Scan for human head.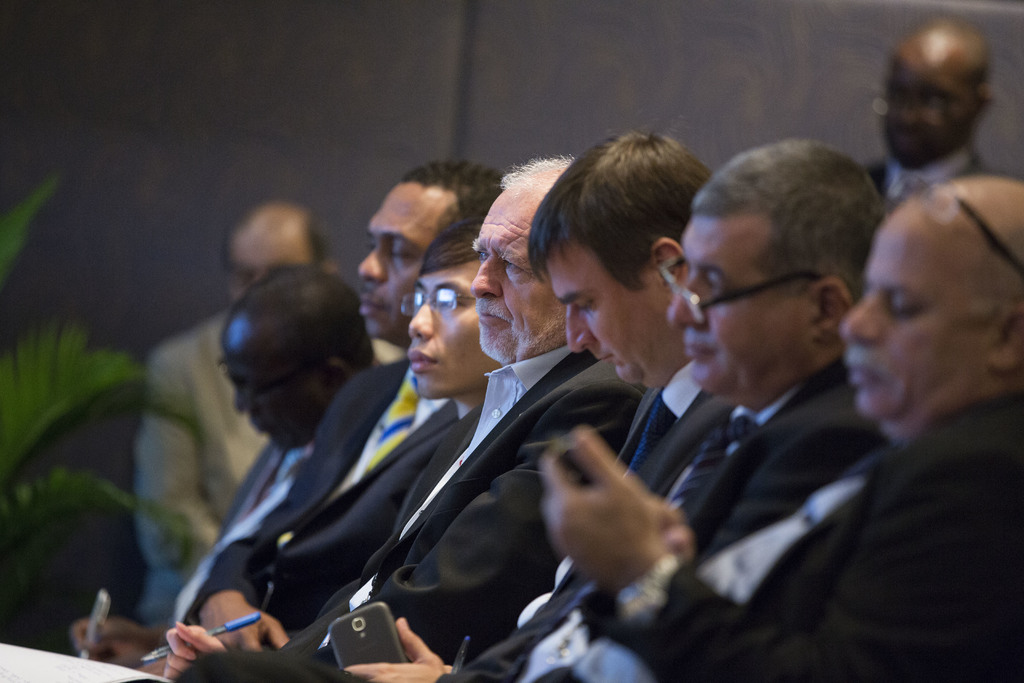
Scan result: {"left": 536, "top": 130, "right": 728, "bottom": 385}.
